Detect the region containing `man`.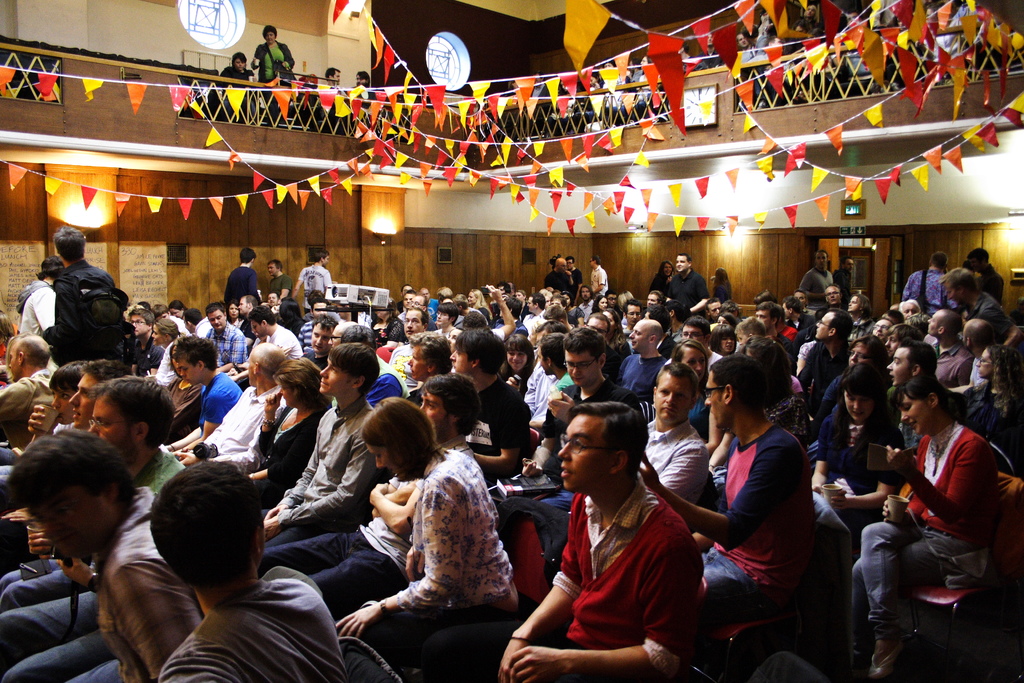
locate(310, 70, 346, 132).
